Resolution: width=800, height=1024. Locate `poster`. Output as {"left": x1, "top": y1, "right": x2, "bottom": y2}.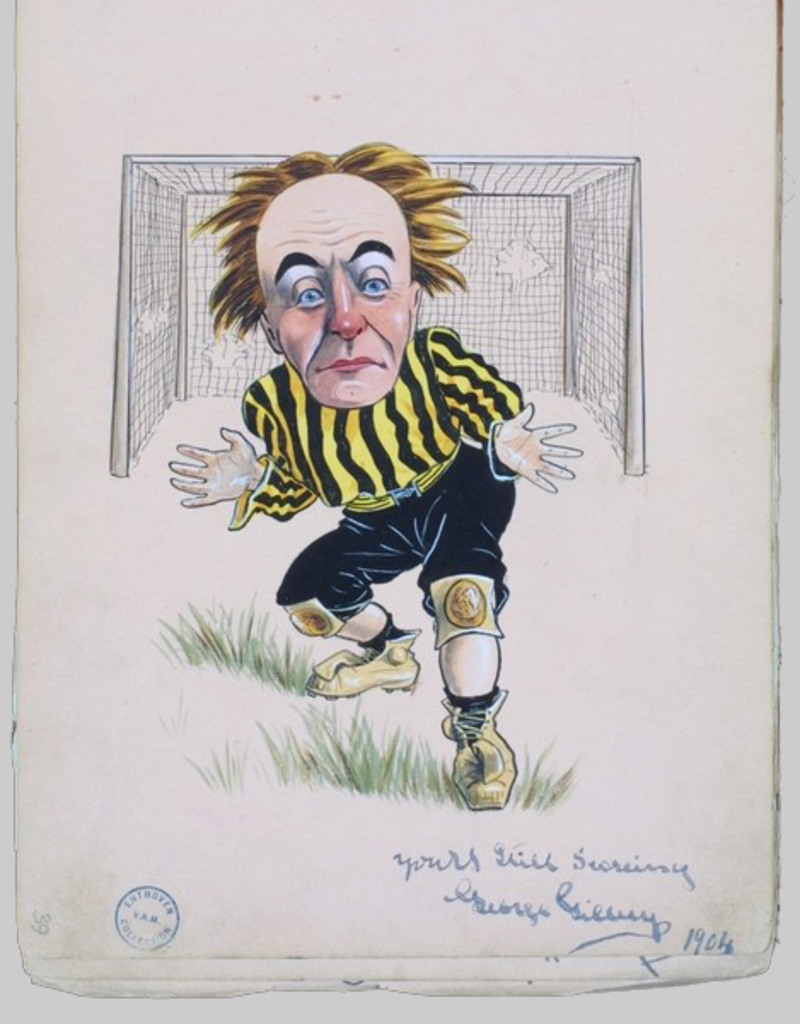
{"left": 0, "top": 0, "right": 798, "bottom": 1022}.
